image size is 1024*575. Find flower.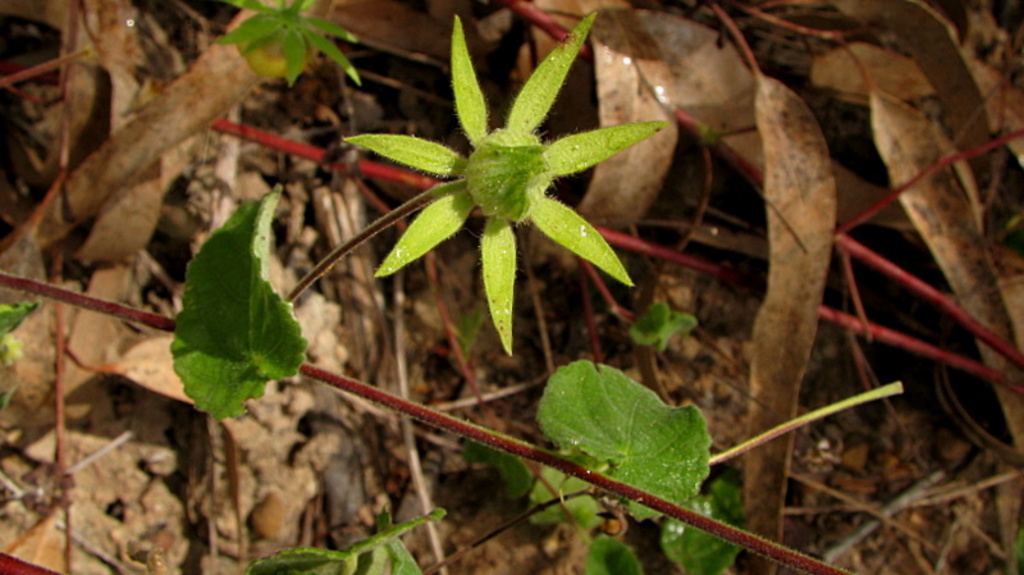
(x1=346, y1=13, x2=682, y2=362).
